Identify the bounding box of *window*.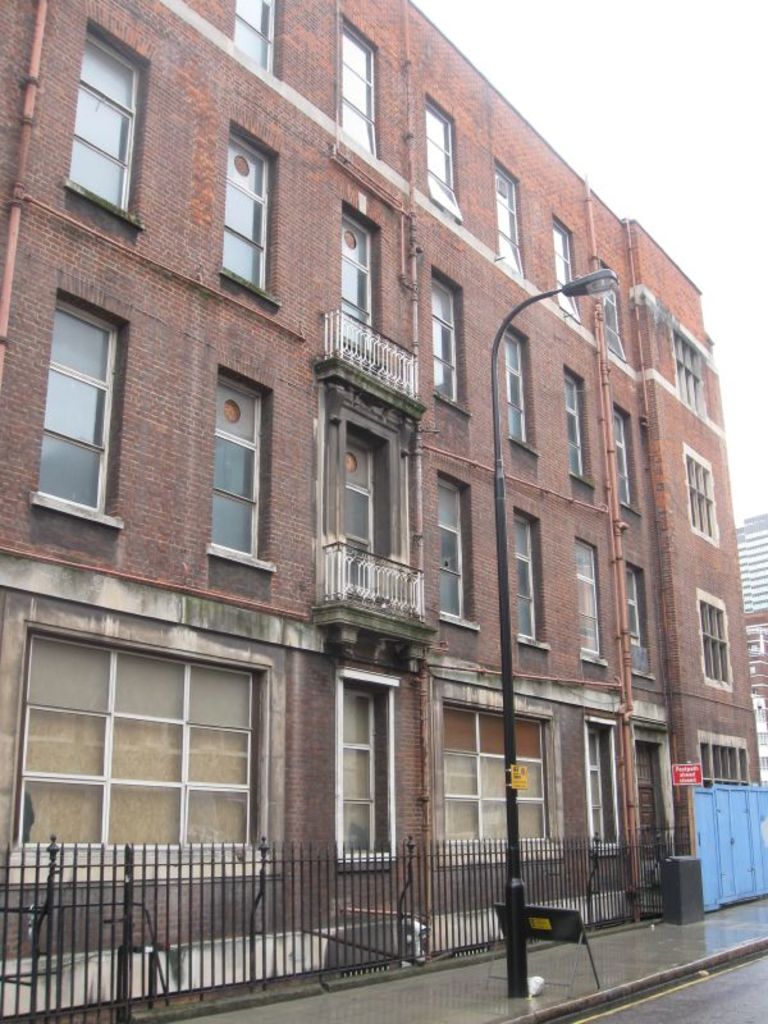
l=332, t=20, r=376, b=155.
